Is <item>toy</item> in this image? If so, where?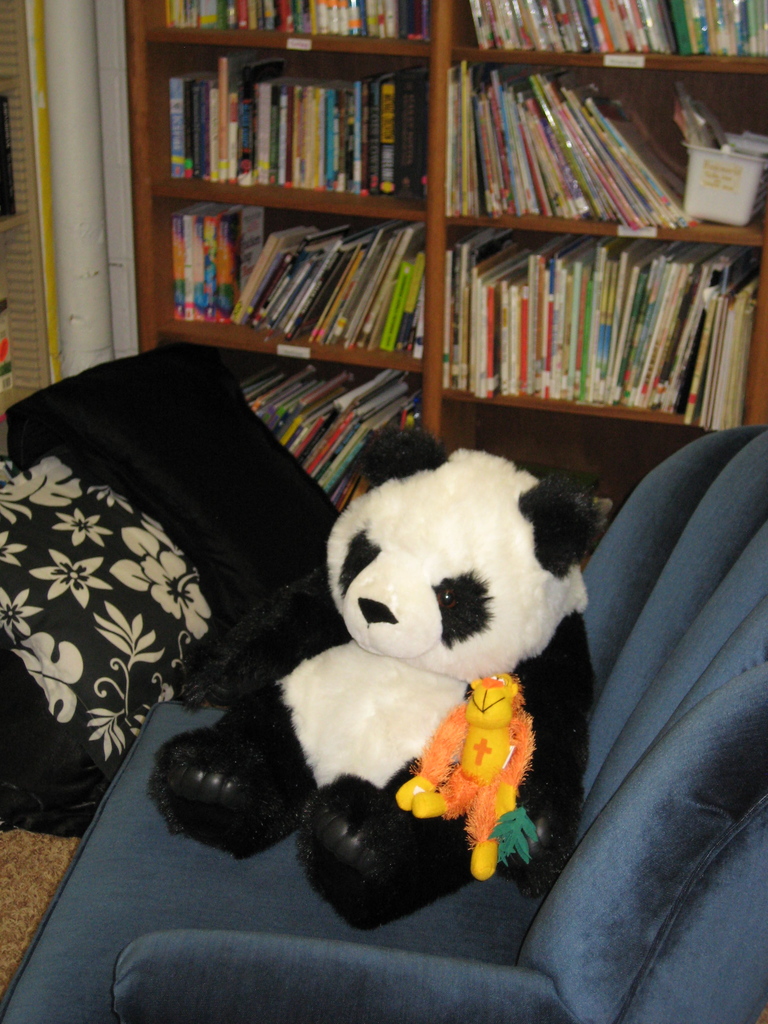
Yes, at bbox=[168, 450, 588, 902].
